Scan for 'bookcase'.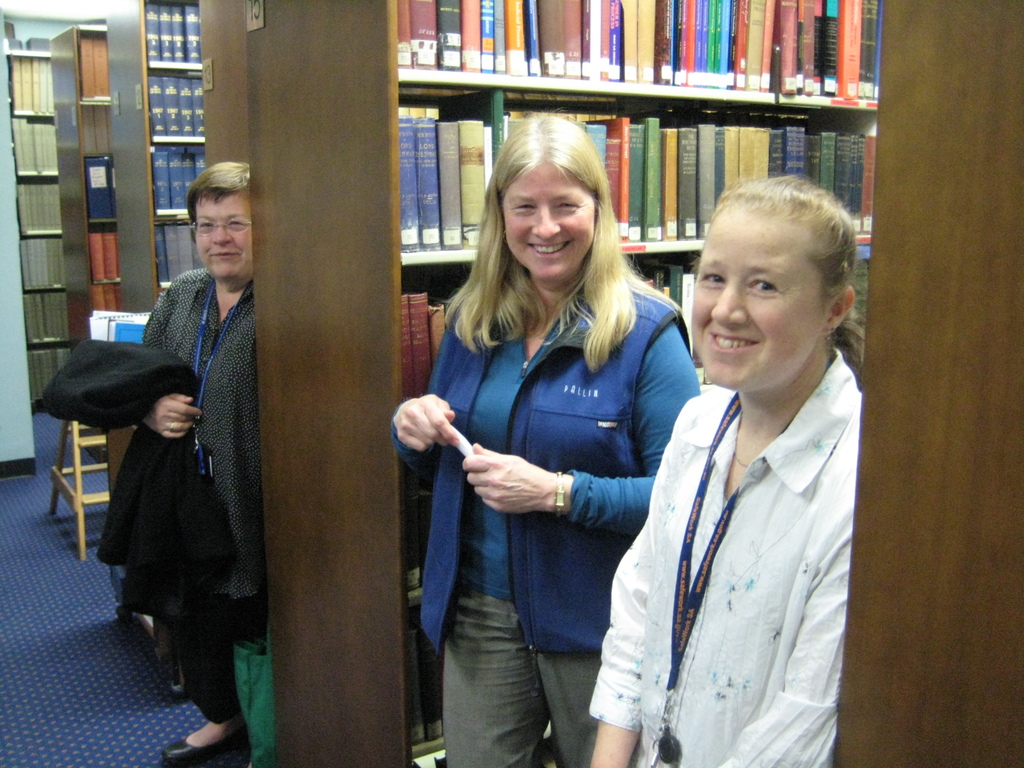
Scan result: (left=222, top=18, right=879, bottom=744).
